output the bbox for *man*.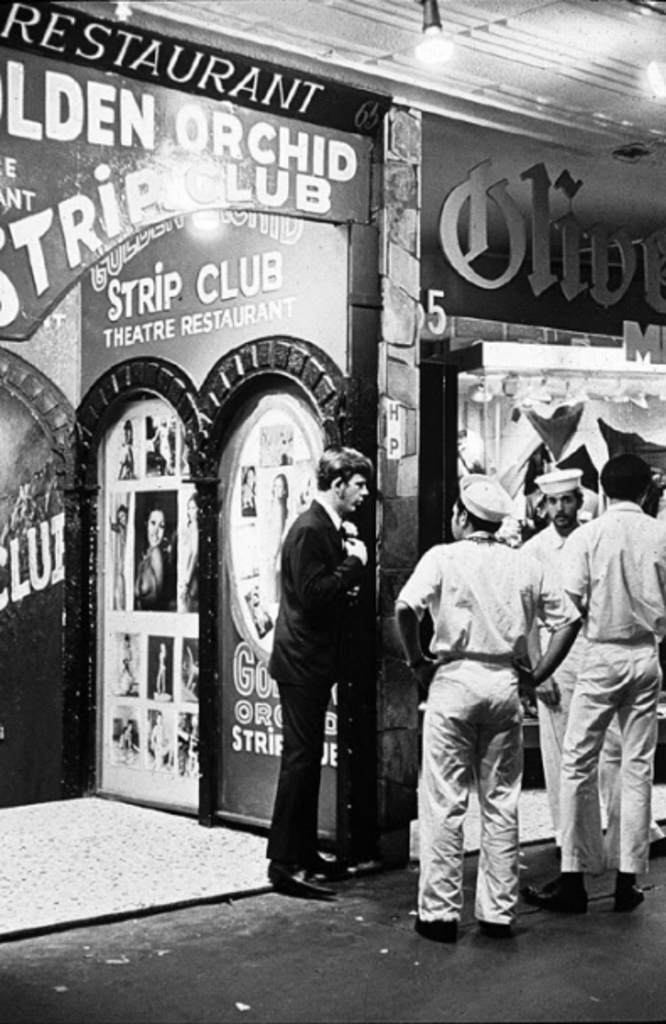
(left=516, top=454, right=615, bottom=881).
